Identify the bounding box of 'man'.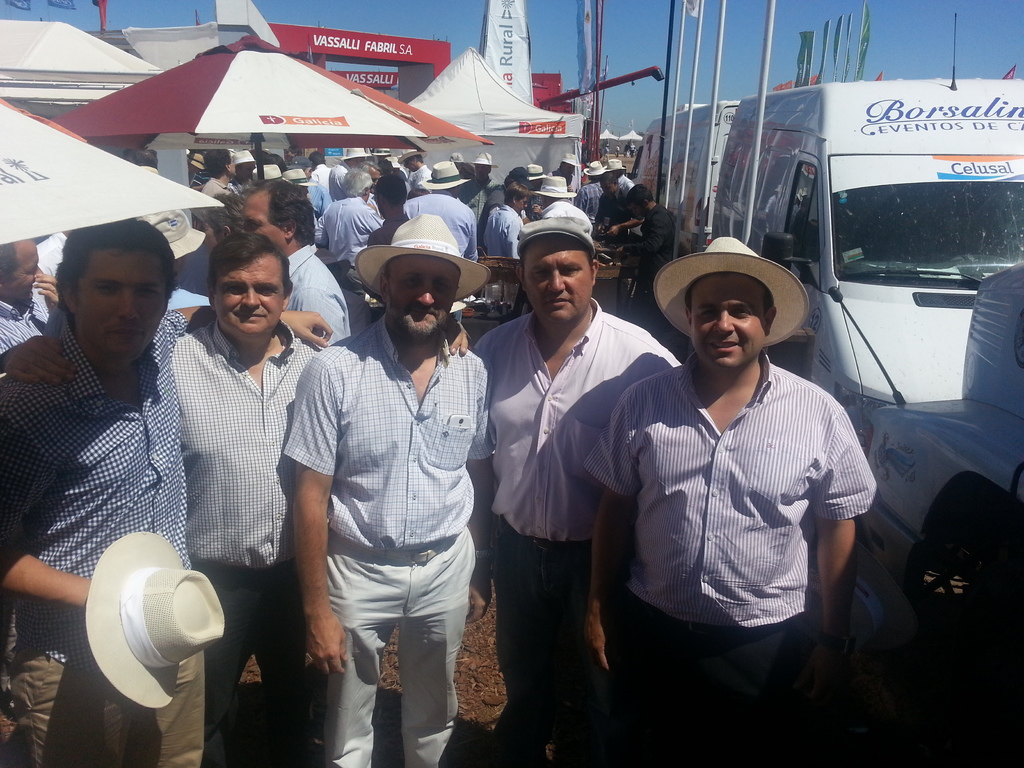
locate(371, 158, 414, 239).
